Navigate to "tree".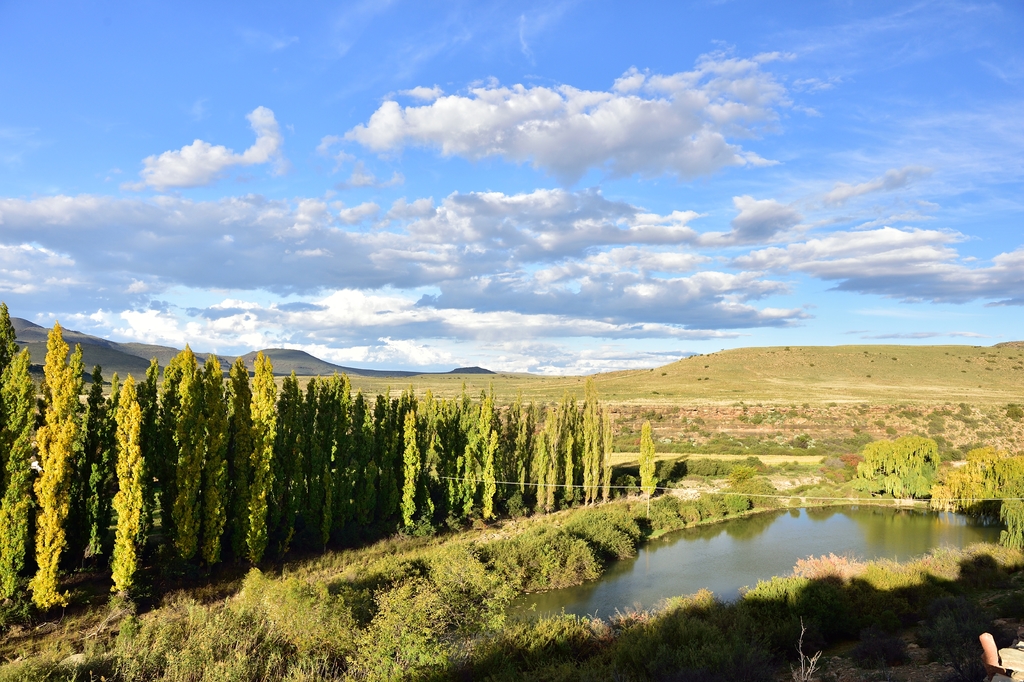
Navigation target: bbox(15, 321, 114, 595).
